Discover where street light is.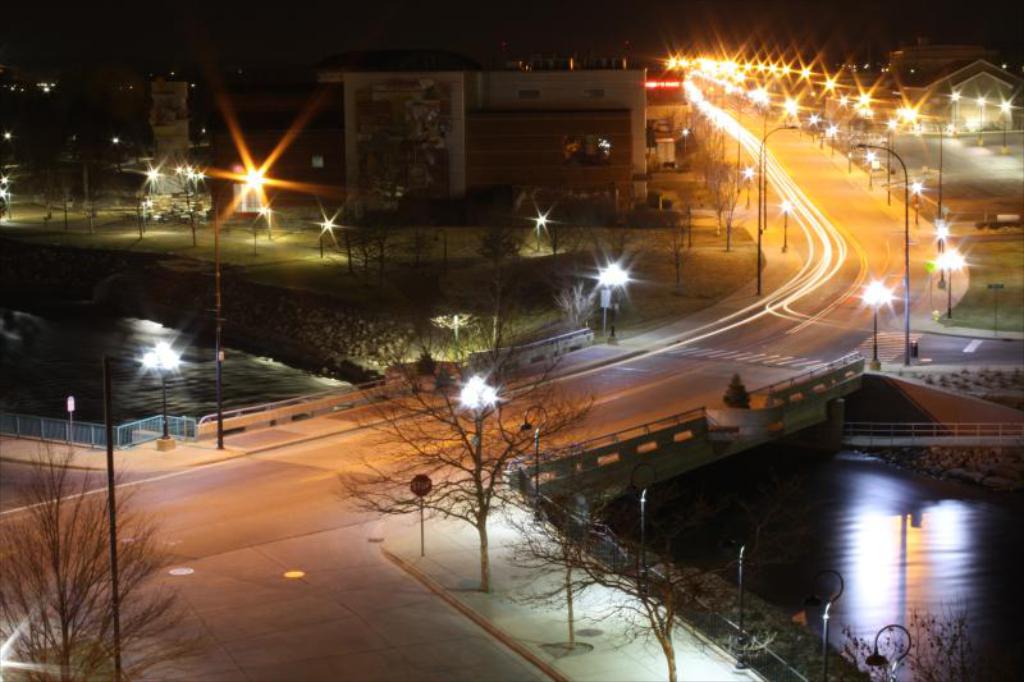
Discovered at box(142, 169, 165, 211).
